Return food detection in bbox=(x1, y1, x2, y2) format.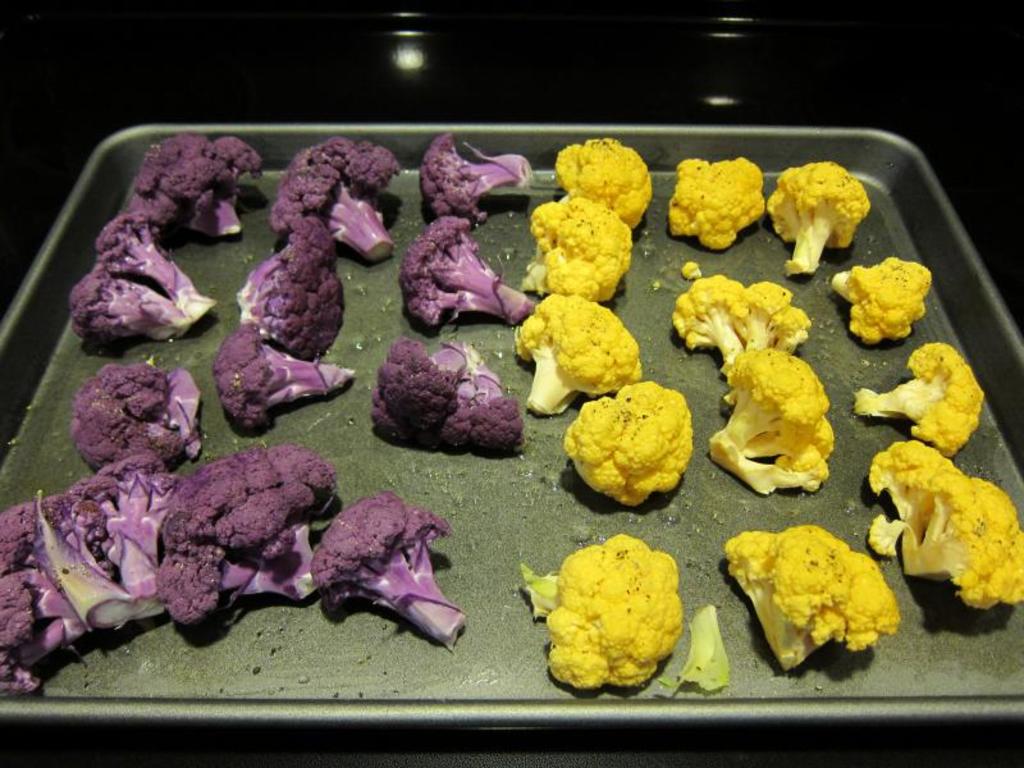
bbox=(765, 157, 872, 280).
